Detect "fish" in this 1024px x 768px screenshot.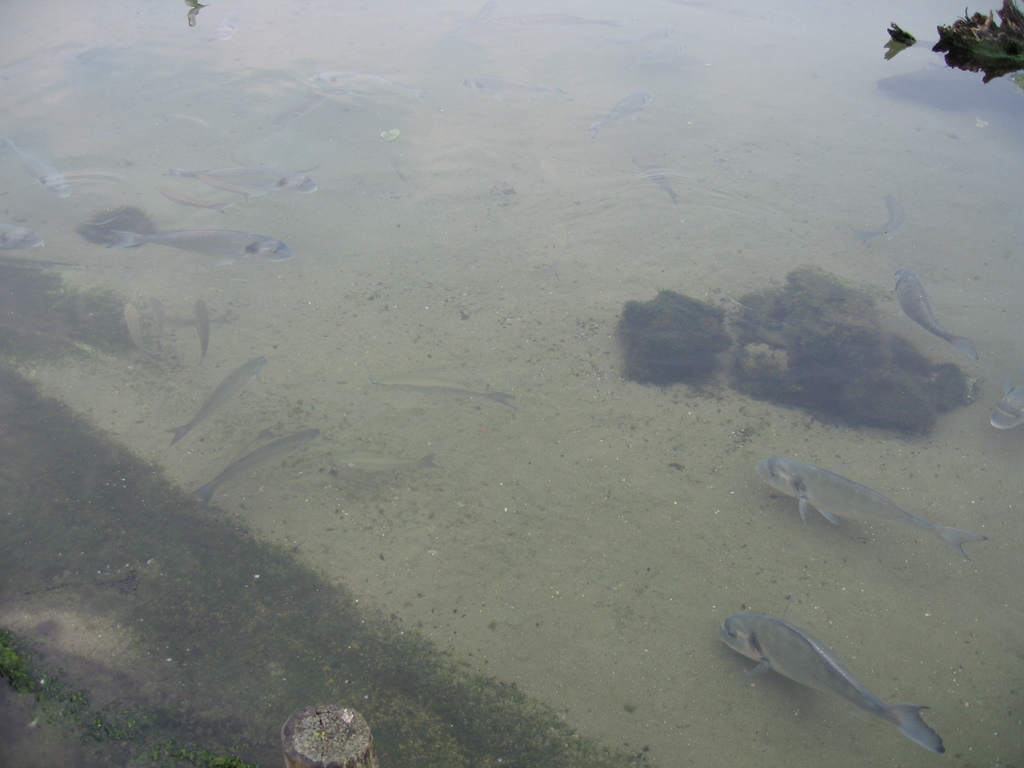
Detection: 890:264:983:358.
